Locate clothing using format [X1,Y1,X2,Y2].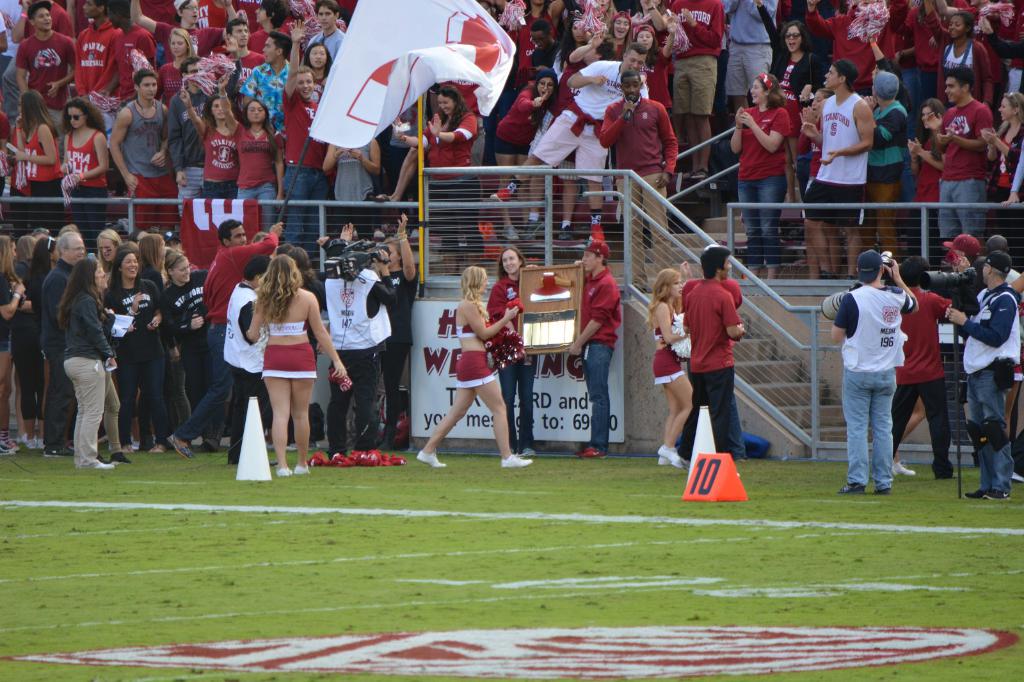
[973,286,1021,501].
